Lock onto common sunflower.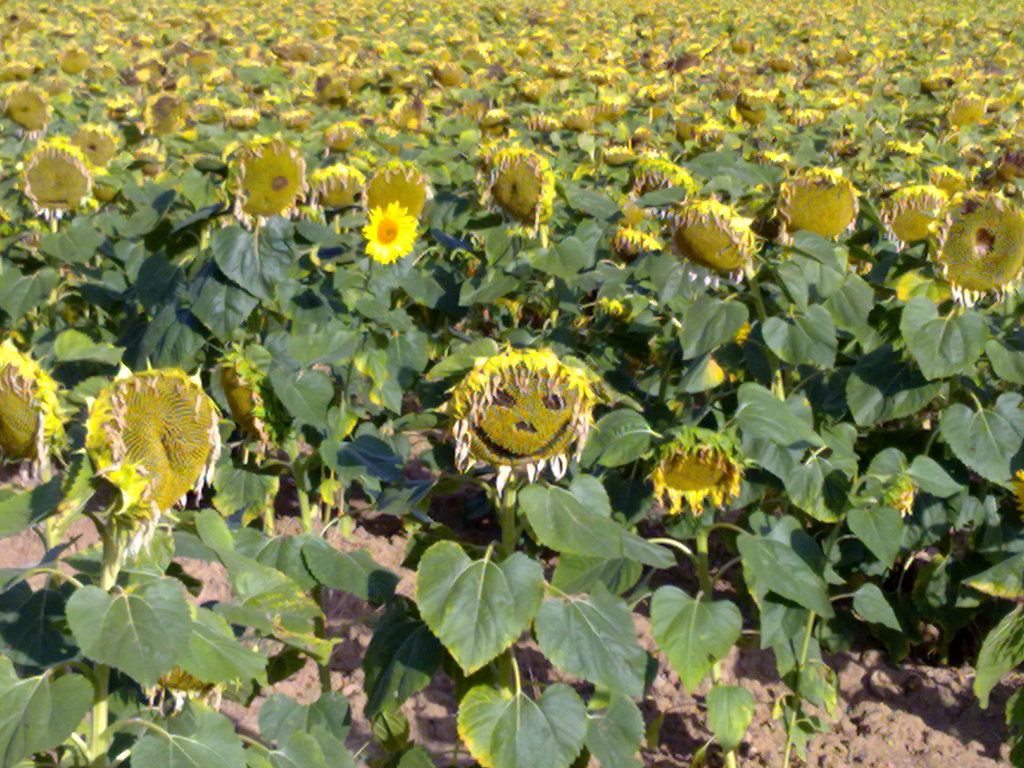
Locked: left=781, top=170, right=855, bottom=239.
